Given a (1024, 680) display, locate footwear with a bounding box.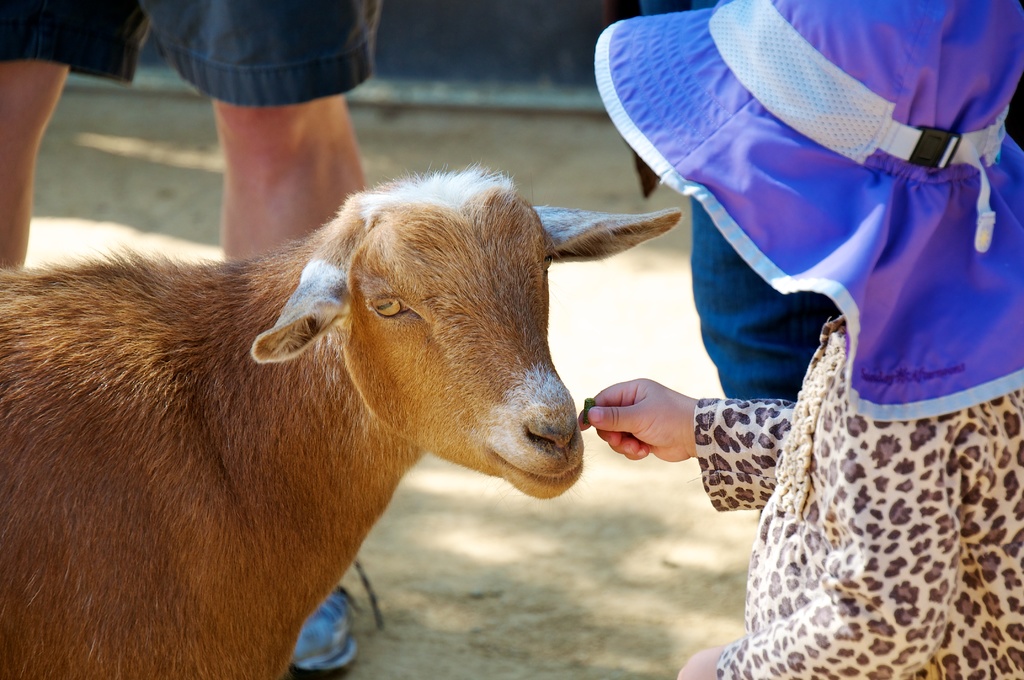
Located: detection(291, 590, 364, 669).
